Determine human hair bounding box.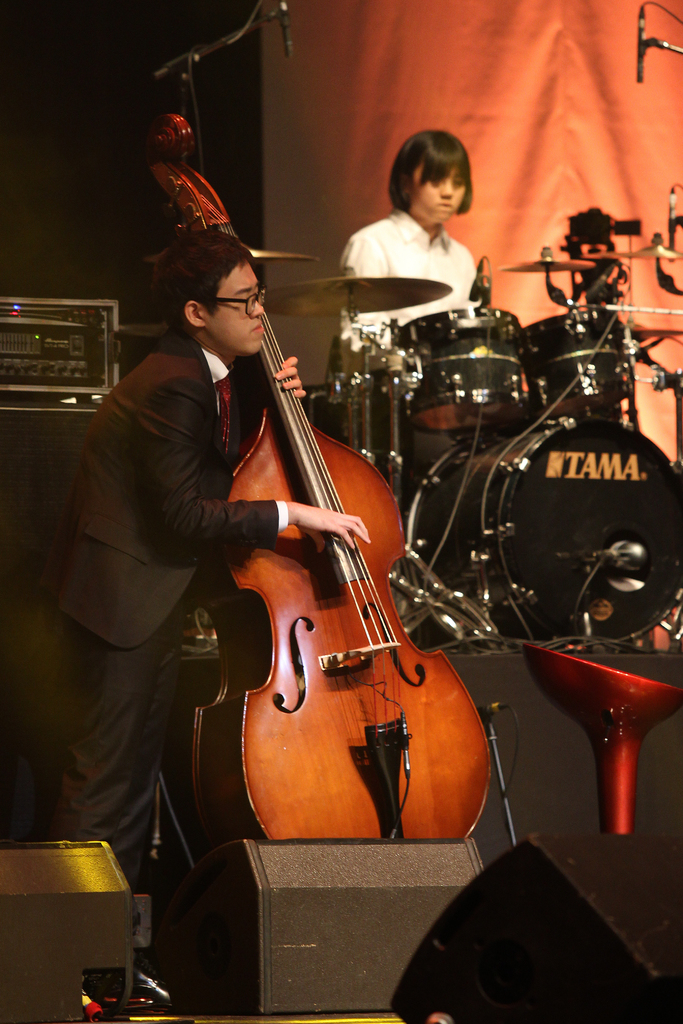
Determined: bbox(129, 204, 268, 347).
